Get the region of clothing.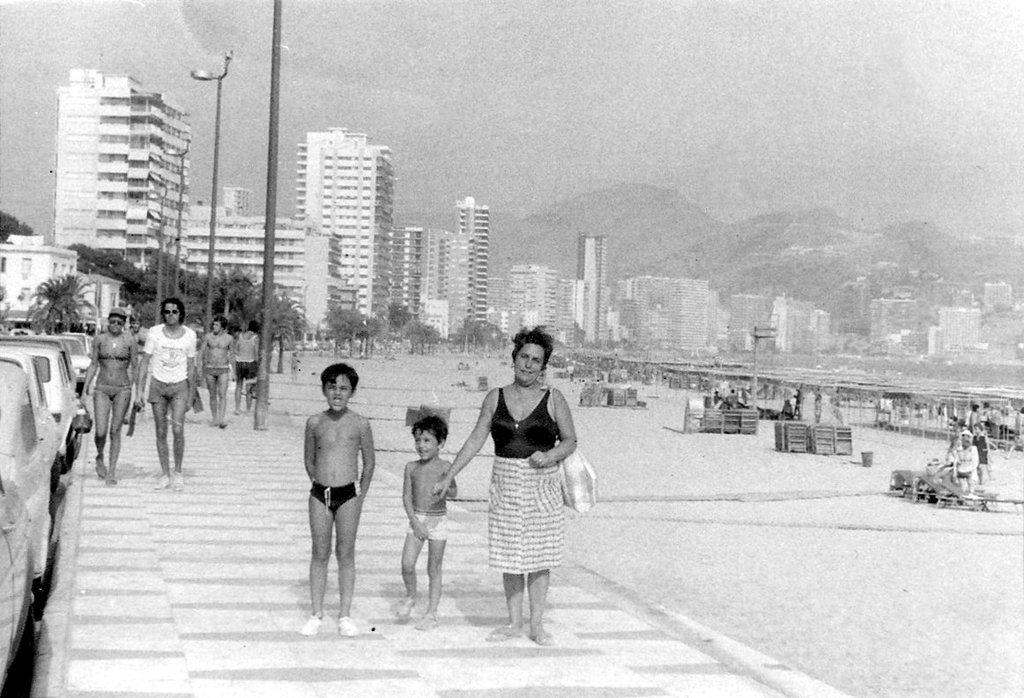
[145,322,202,408].
